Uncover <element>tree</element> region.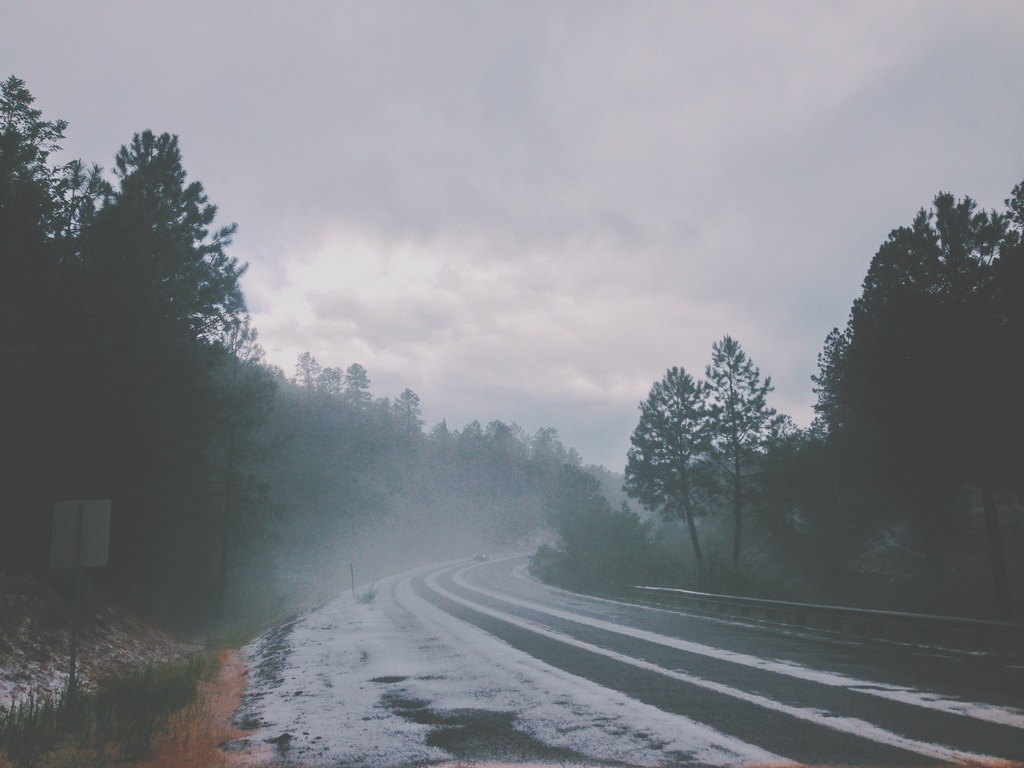
Uncovered: detection(0, 57, 621, 767).
